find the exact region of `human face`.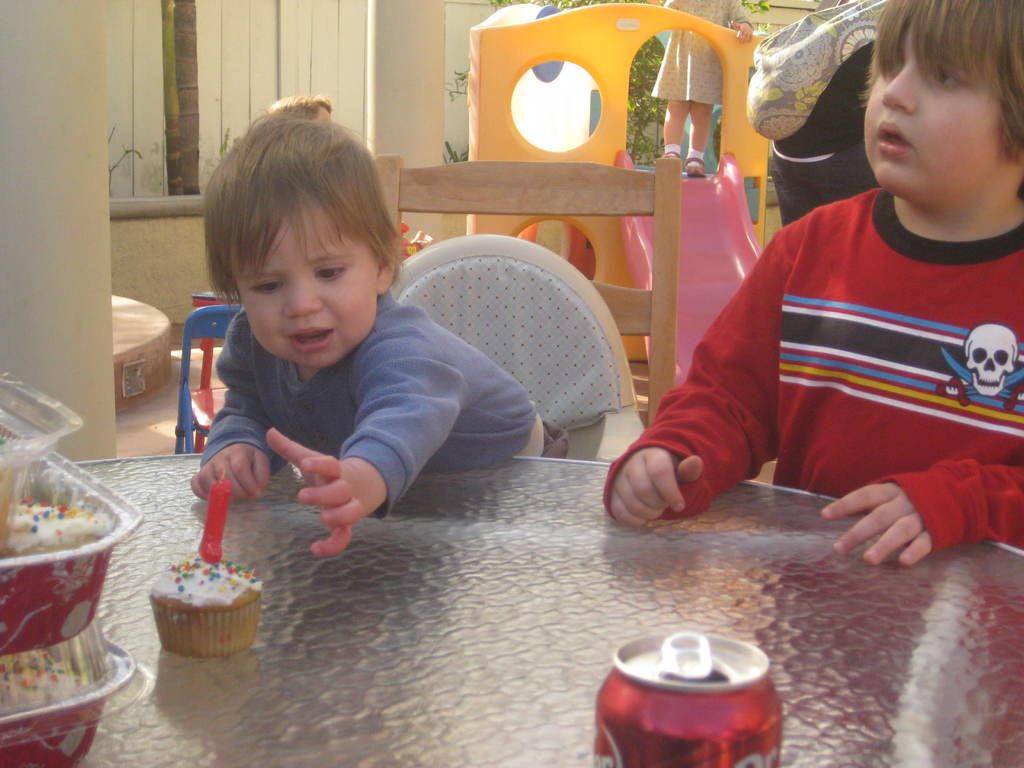
Exact region: bbox=[242, 205, 378, 372].
